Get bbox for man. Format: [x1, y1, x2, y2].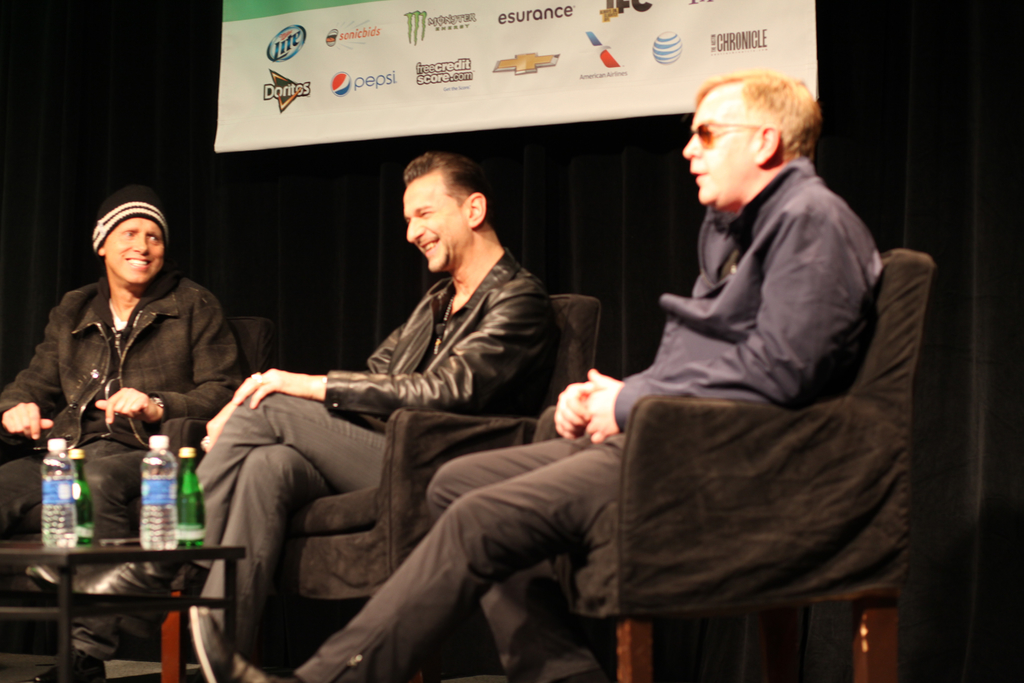
[0, 188, 246, 682].
